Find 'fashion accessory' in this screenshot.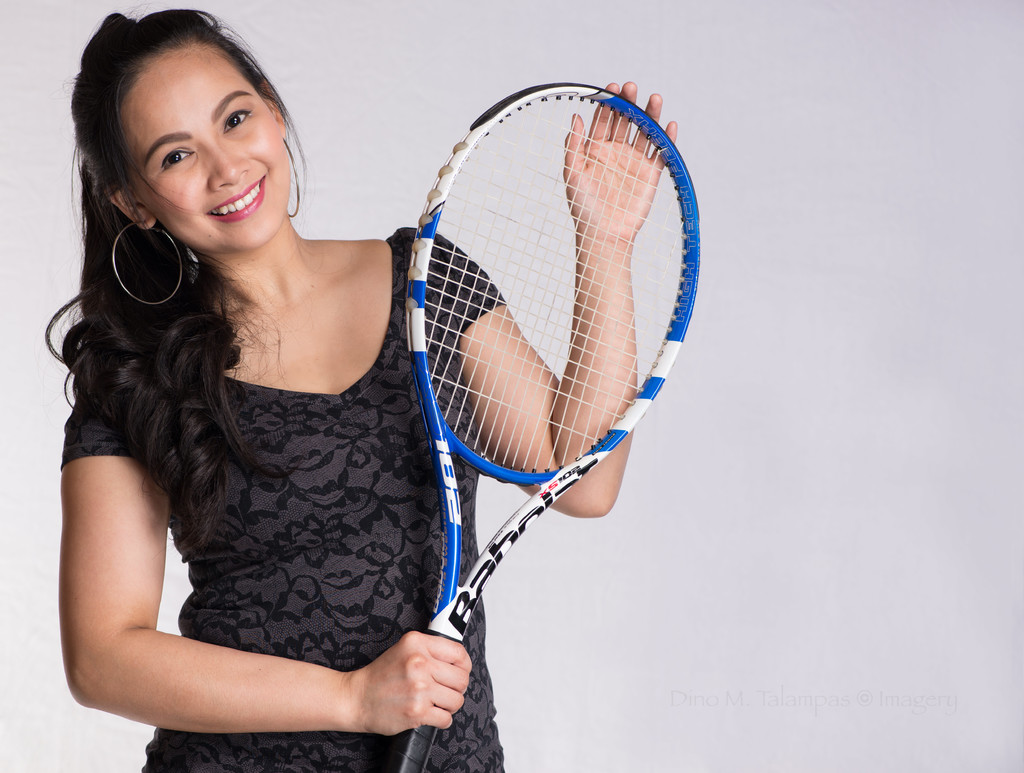
The bounding box for 'fashion accessory' is (left=114, top=215, right=187, bottom=303).
